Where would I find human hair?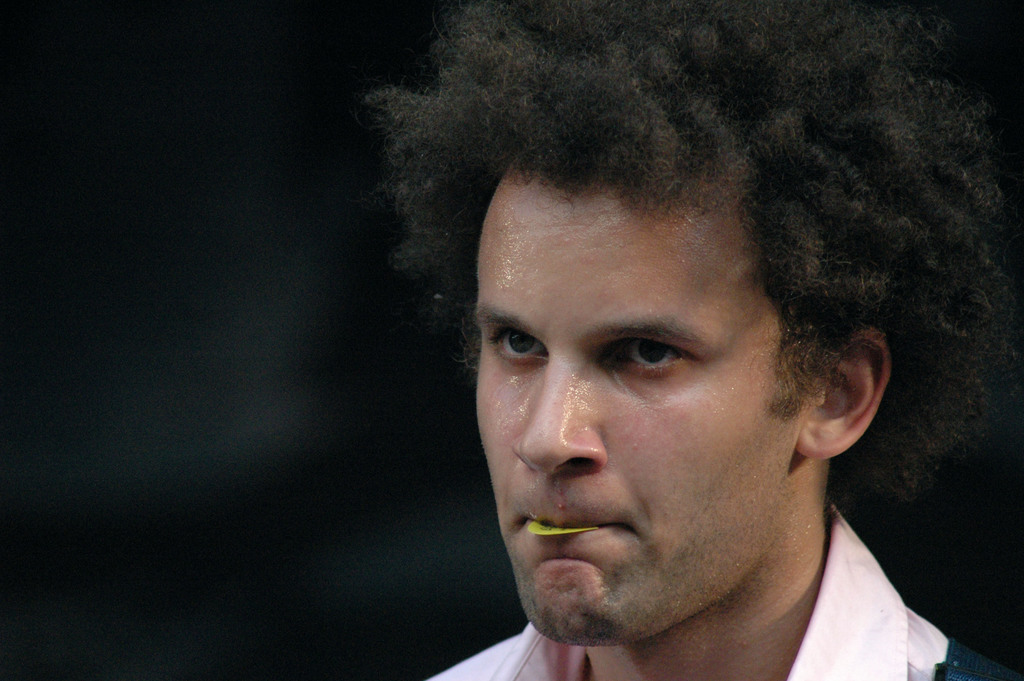
At (left=408, top=17, right=982, bottom=590).
